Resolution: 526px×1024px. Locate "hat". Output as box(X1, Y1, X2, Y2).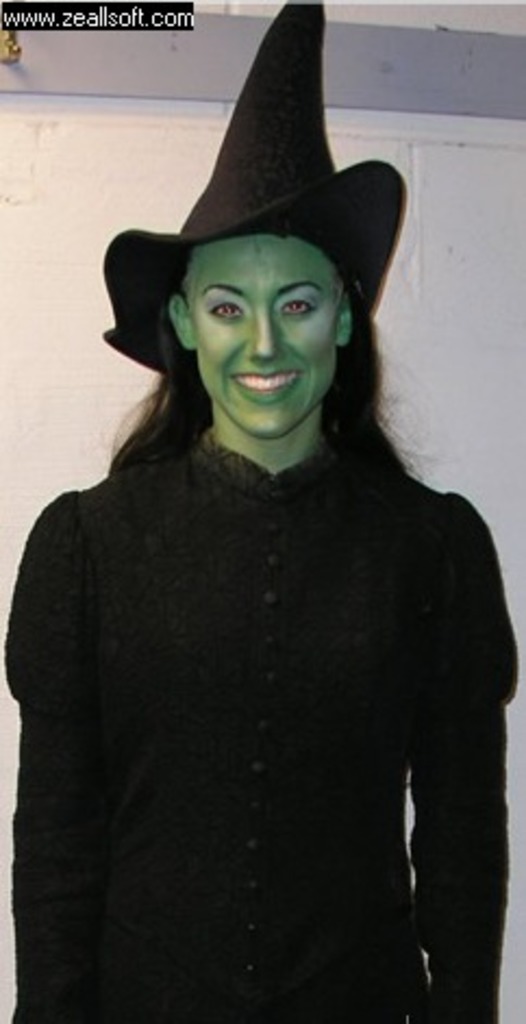
box(93, 17, 393, 409).
